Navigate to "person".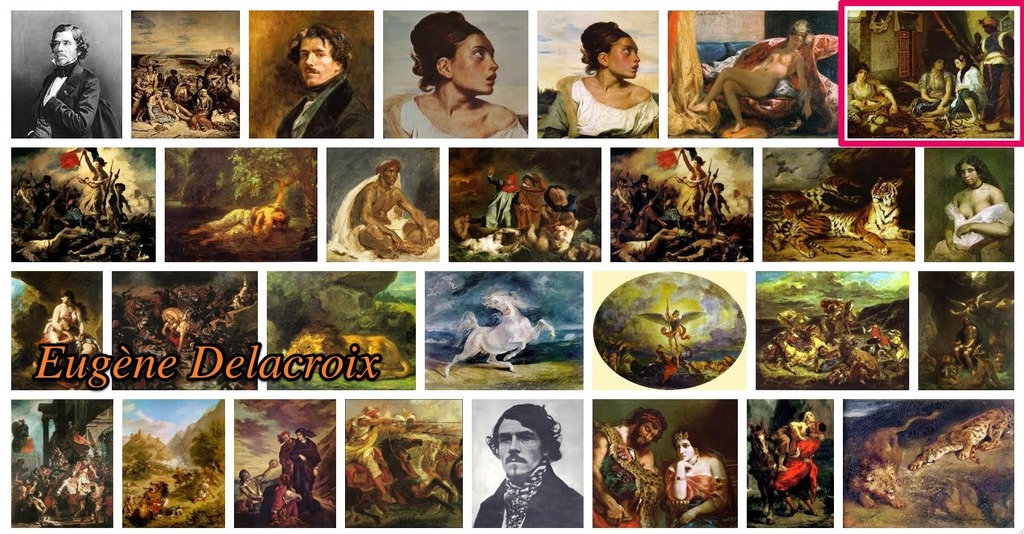
Navigation target: 610,177,635,222.
